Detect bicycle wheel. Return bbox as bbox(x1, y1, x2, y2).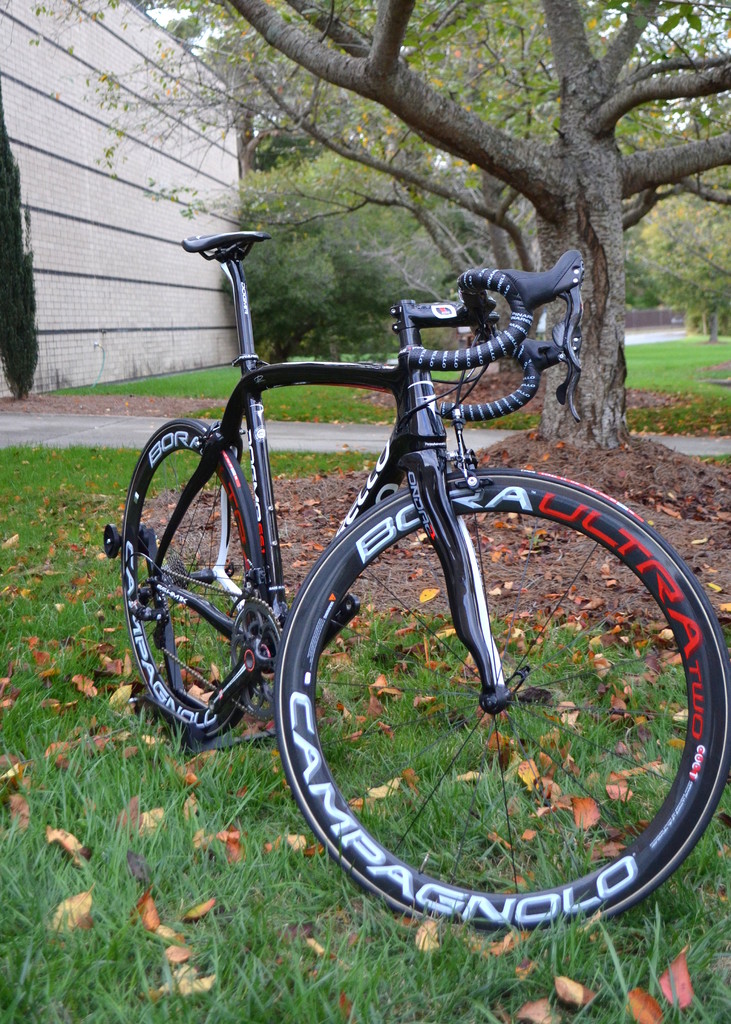
bbox(112, 410, 265, 743).
